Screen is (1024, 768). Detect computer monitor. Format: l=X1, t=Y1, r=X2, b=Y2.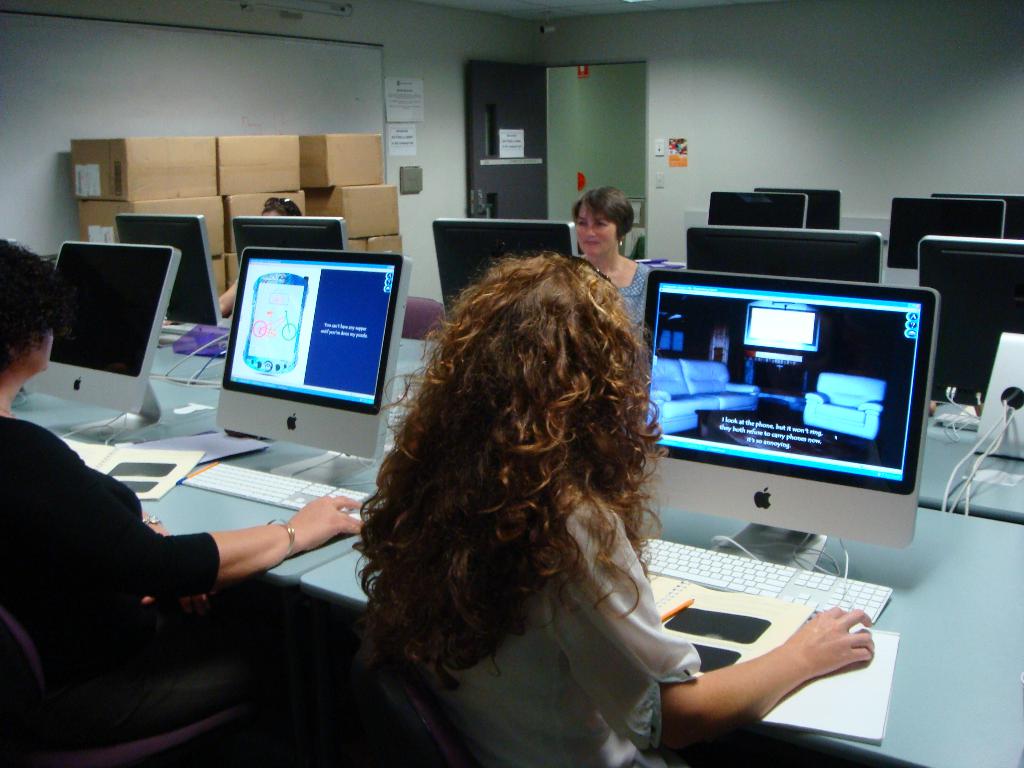
l=708, t=190, r=805, b=233.
